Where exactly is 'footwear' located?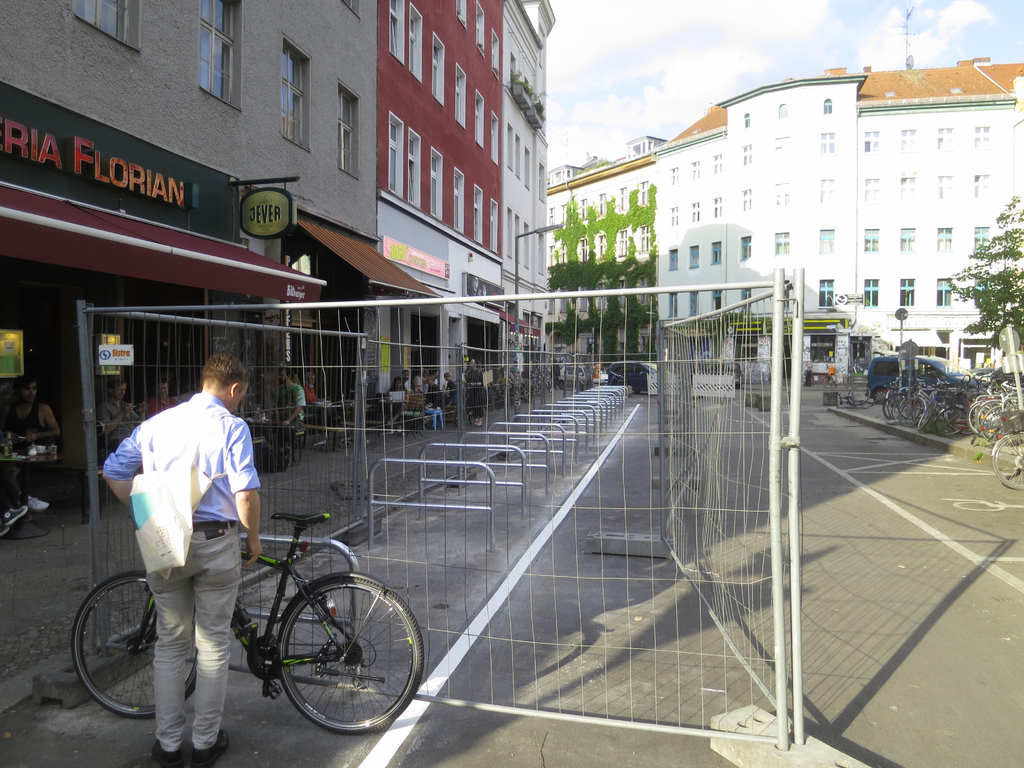
Its bounding box is 192 731 231 767.
